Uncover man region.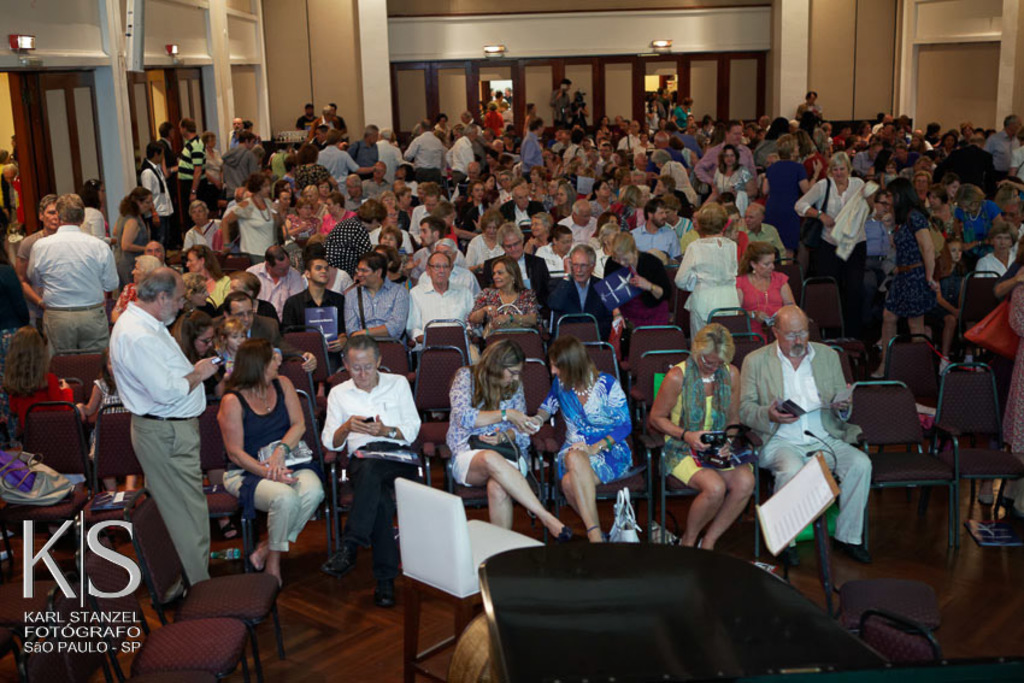
Uncovered: {"x1": 307, "y1": 335, "x2": 419, "y2": 581}.
